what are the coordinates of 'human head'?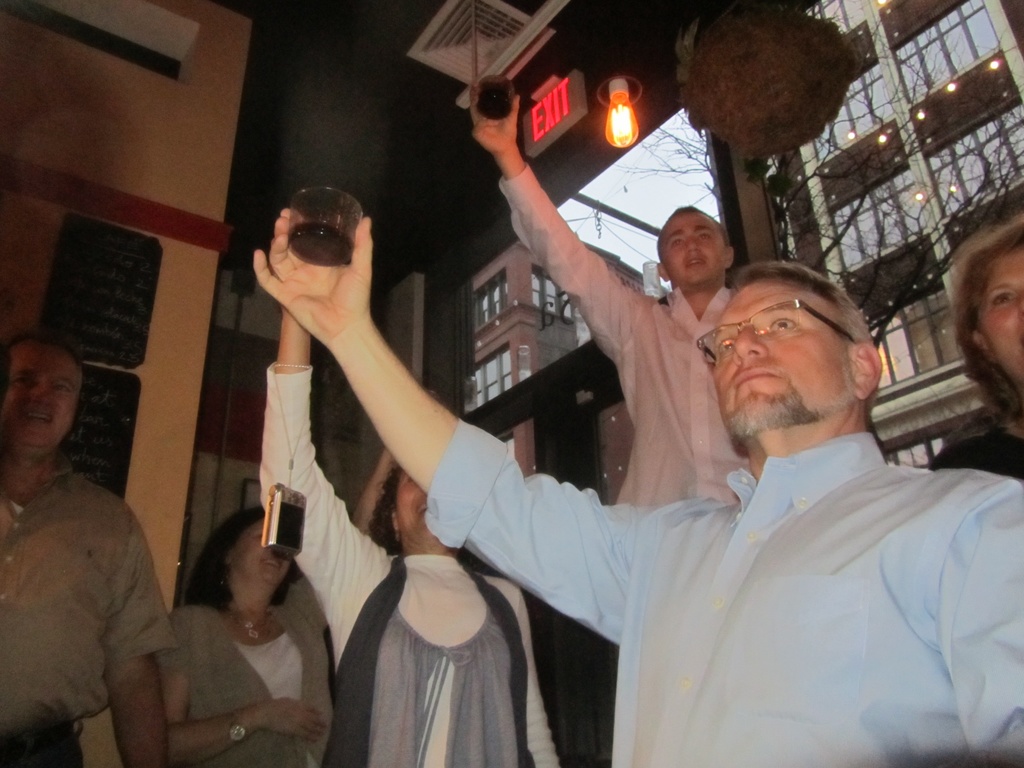
[0,336,117,452].
